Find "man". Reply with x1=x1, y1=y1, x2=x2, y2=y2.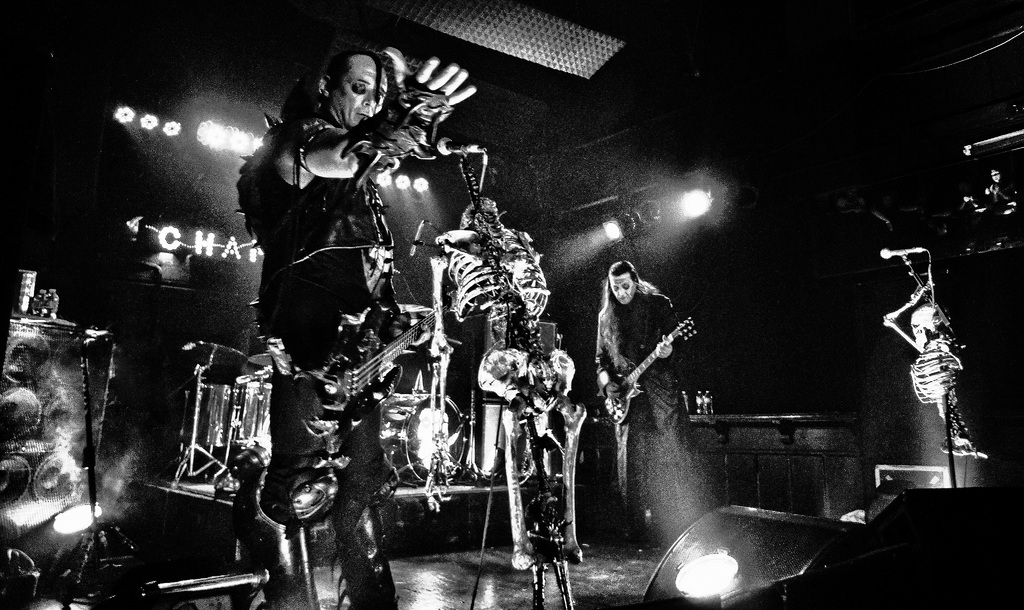
x1=971, y1=164, x2=1023, y2=241.
